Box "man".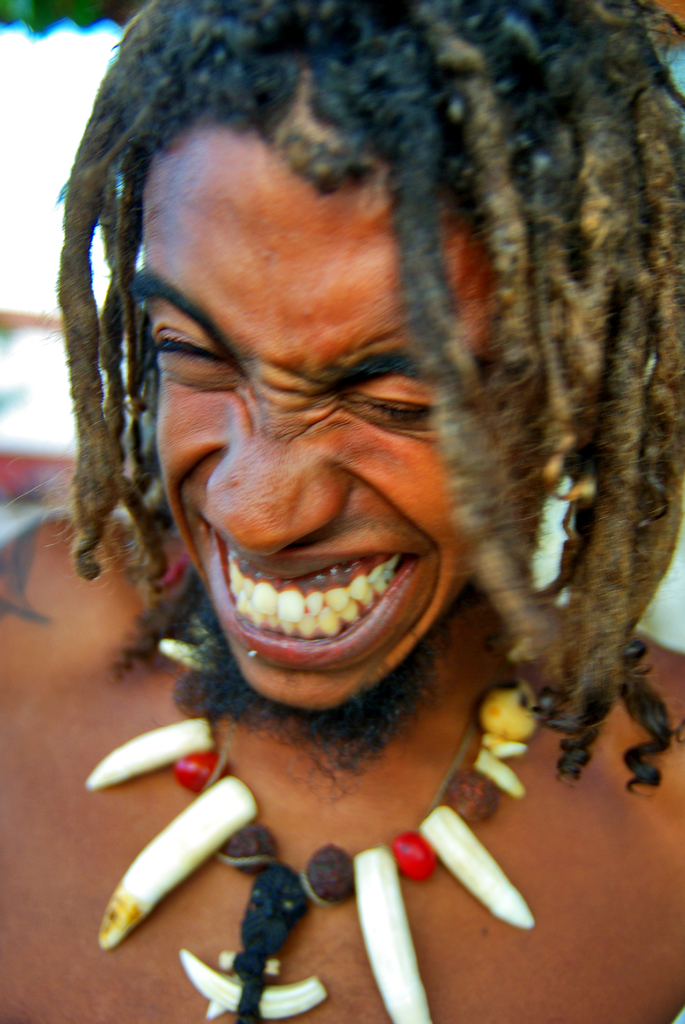
bbox(0, 0, 684, 1023).
